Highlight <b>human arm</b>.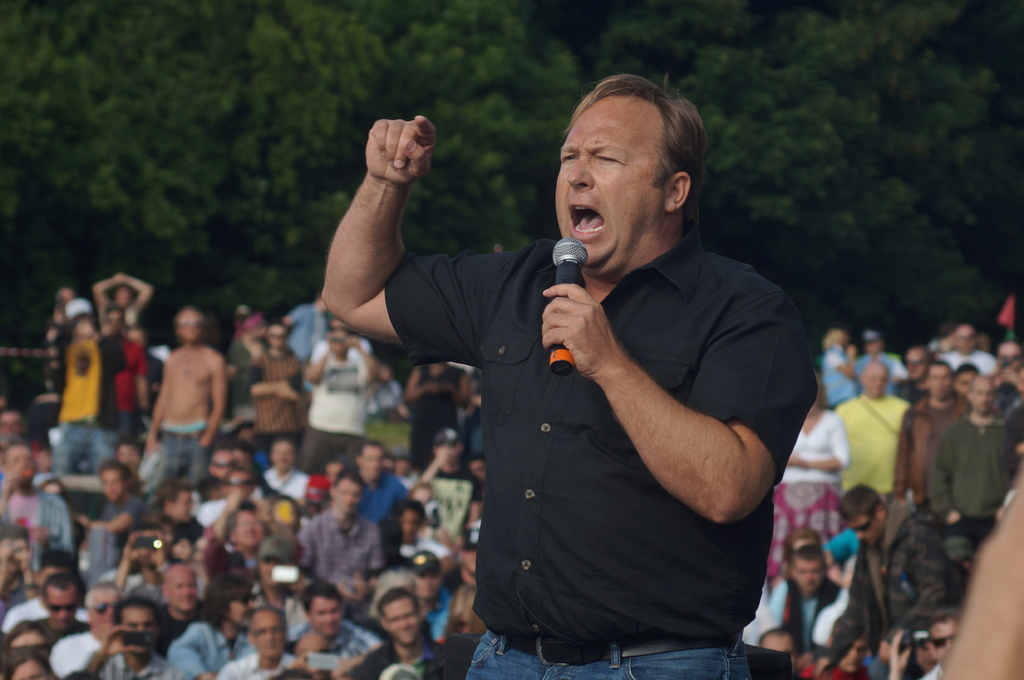
Highlighted region: <box>301,128,469,400</box>.
